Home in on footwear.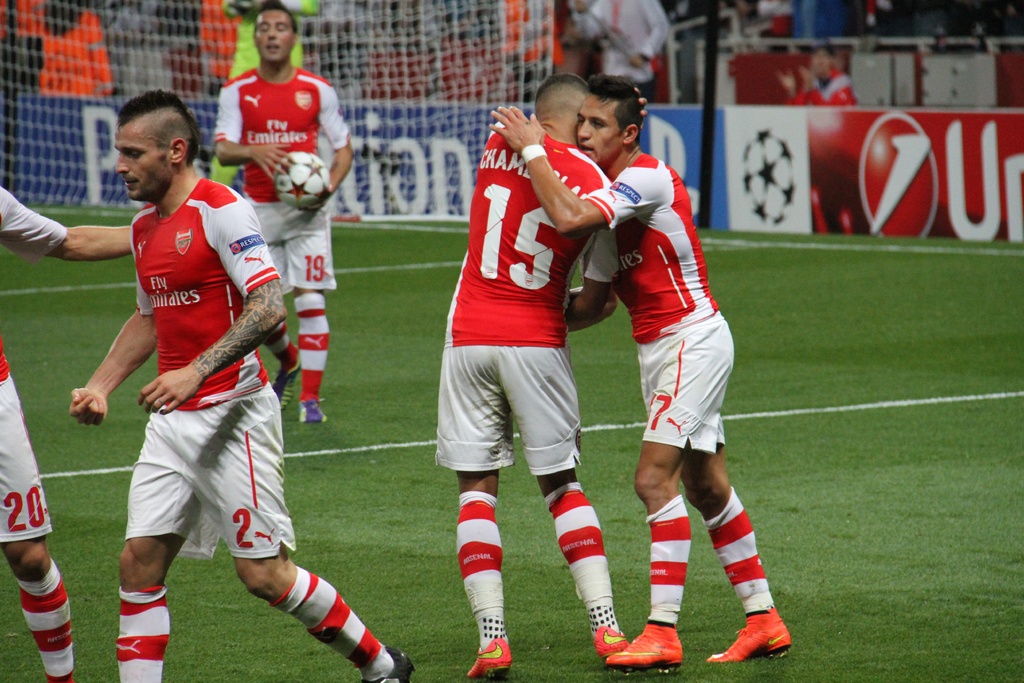
Homed in at 362, 646, 416, 682.
